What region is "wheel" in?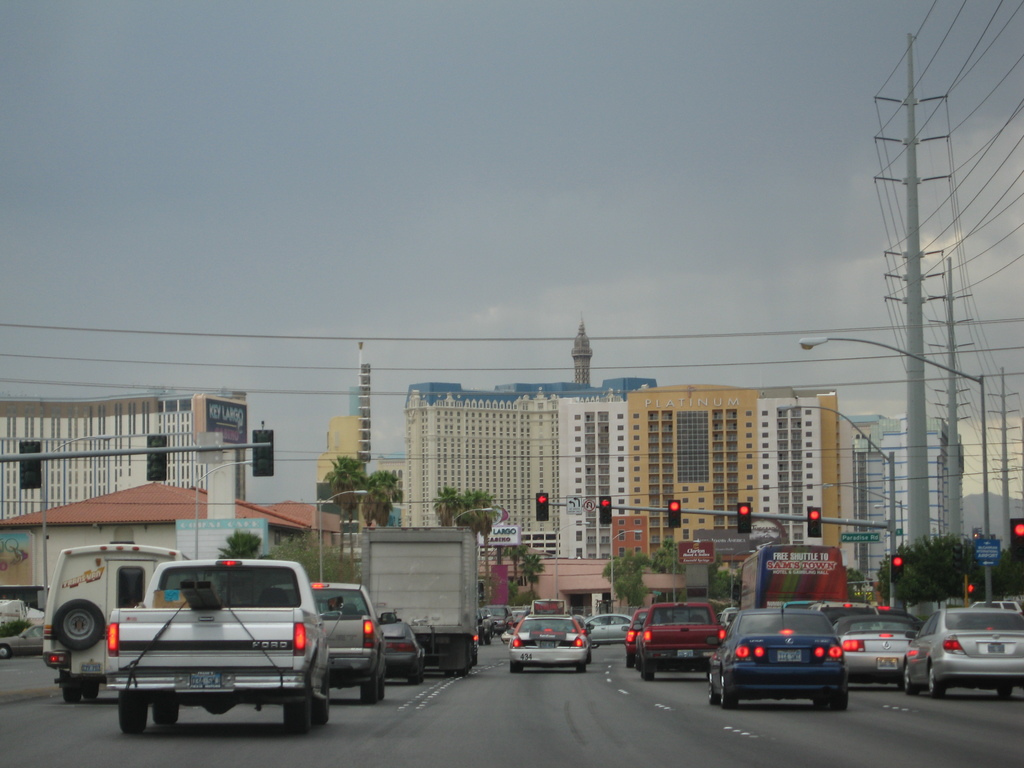
bbox=[375, 675, 386, 708].
